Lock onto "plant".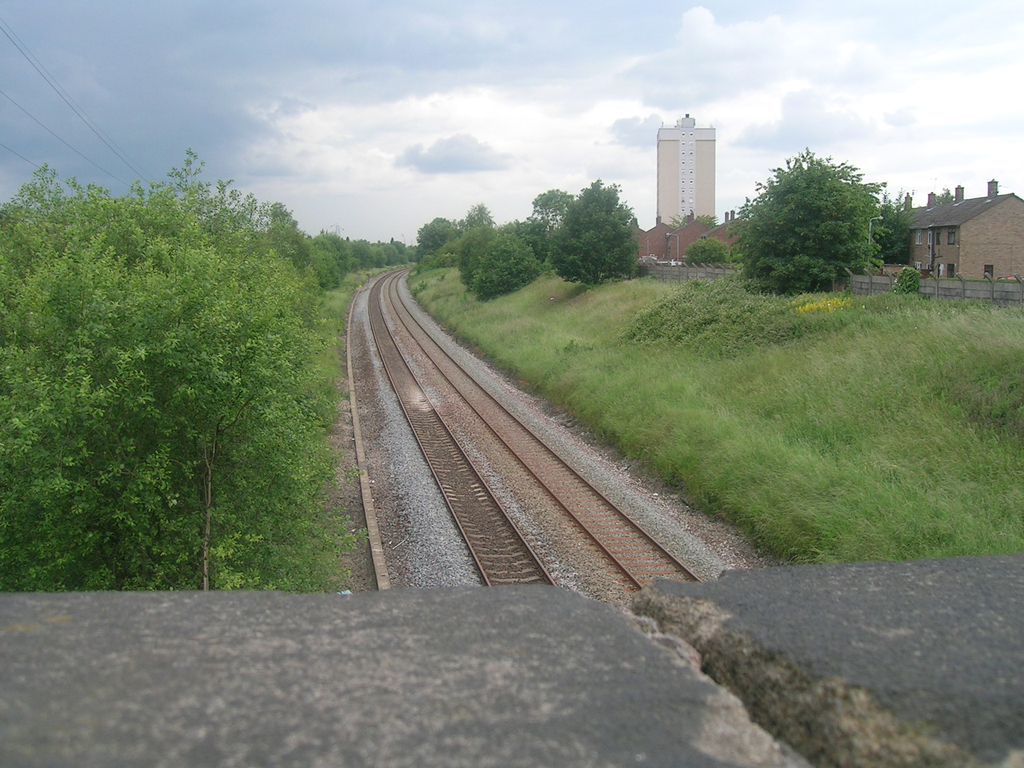
Locked: 395:264:1023:579.
